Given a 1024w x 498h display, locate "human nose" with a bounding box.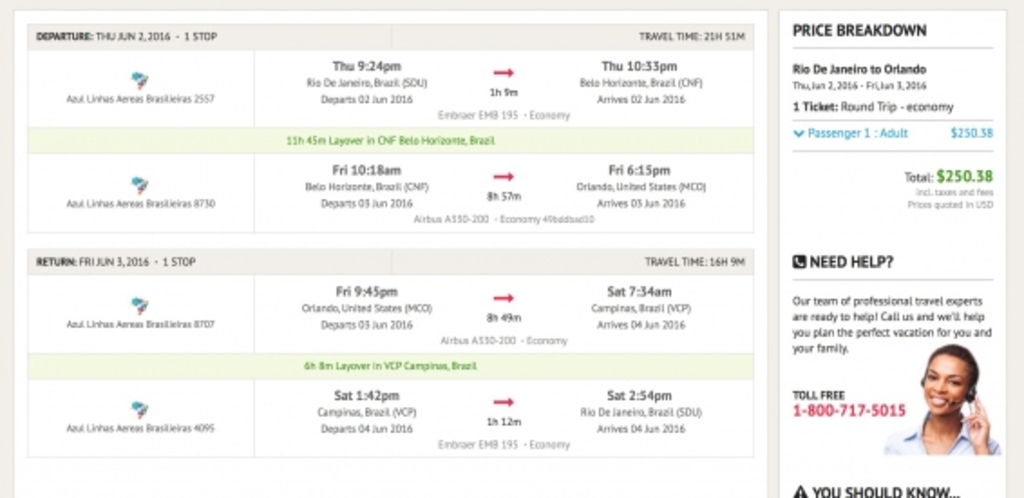
Located: {"left": 930, "top": 377, "right": 948, "bottom": 391}.
